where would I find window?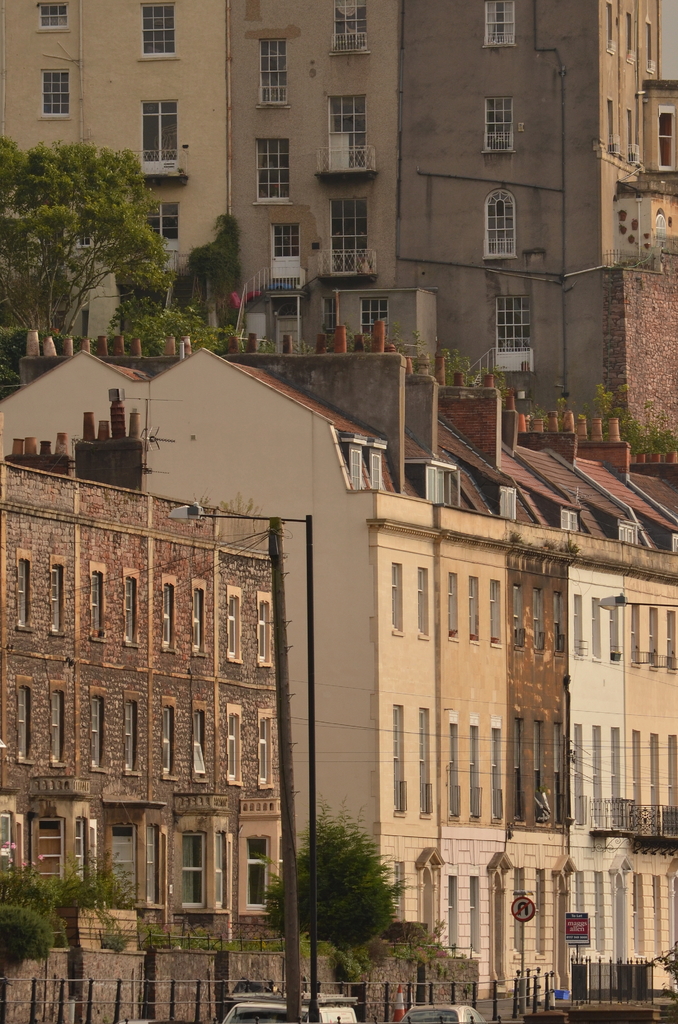
At bbox=(357, 296, 387, 343).
